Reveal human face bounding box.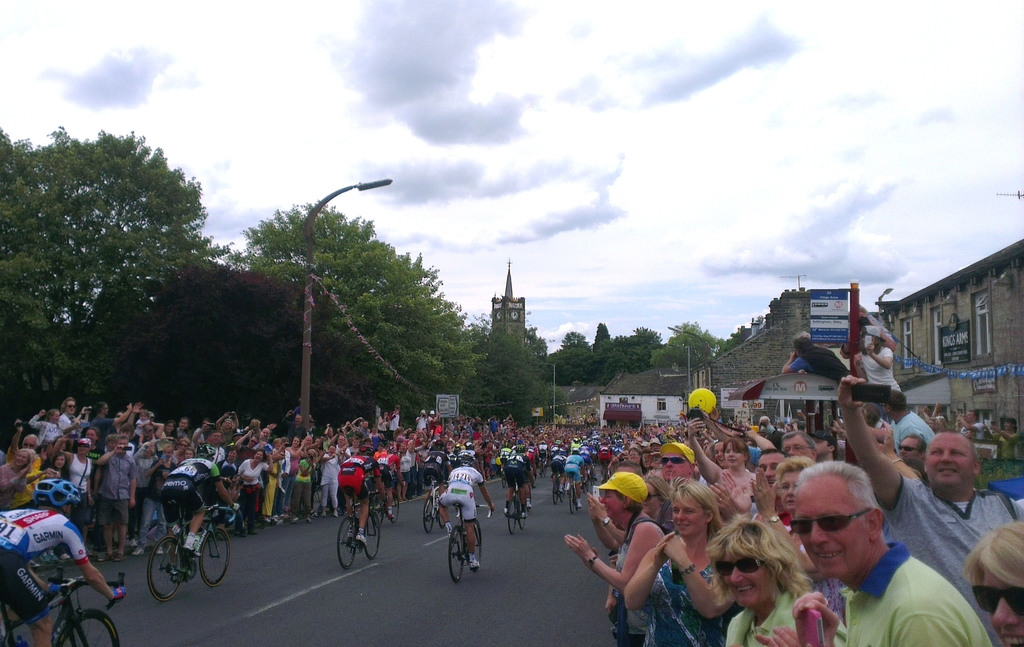
Revealed: <bbox>22, 436, 39, 451</bbox>.
